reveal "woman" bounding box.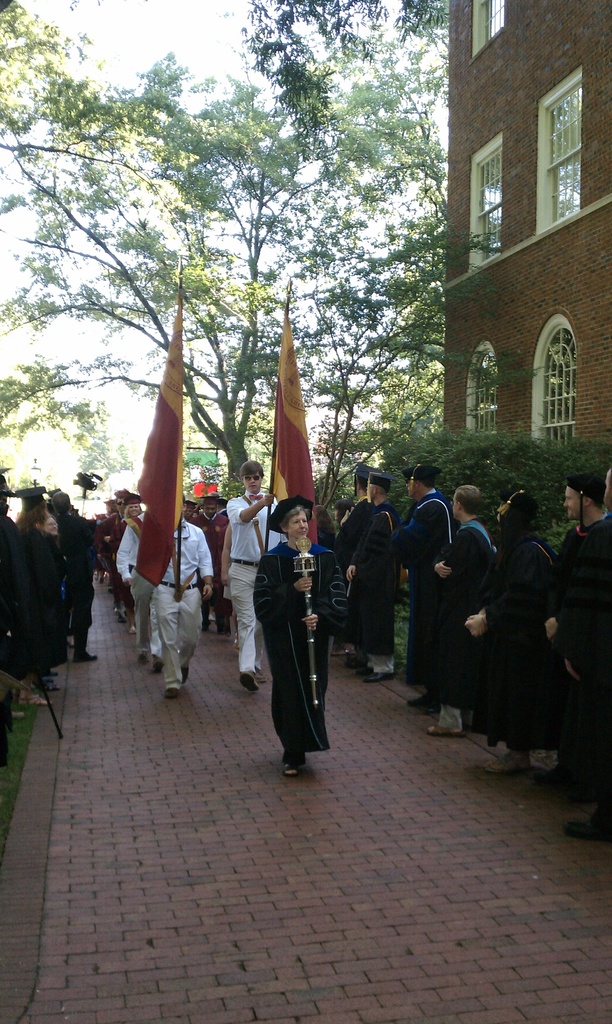
Revealed: l=111, t=493, r=138, b=634.
